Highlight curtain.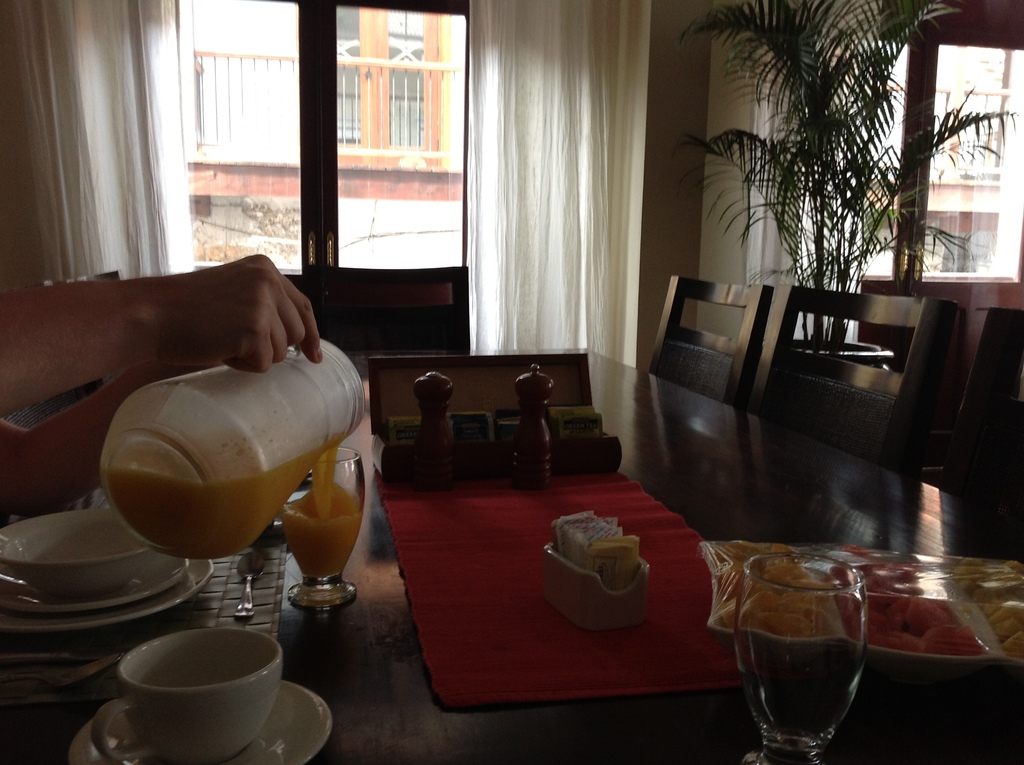
Highlighted region: bbox=(26, 0, 191, 312).
